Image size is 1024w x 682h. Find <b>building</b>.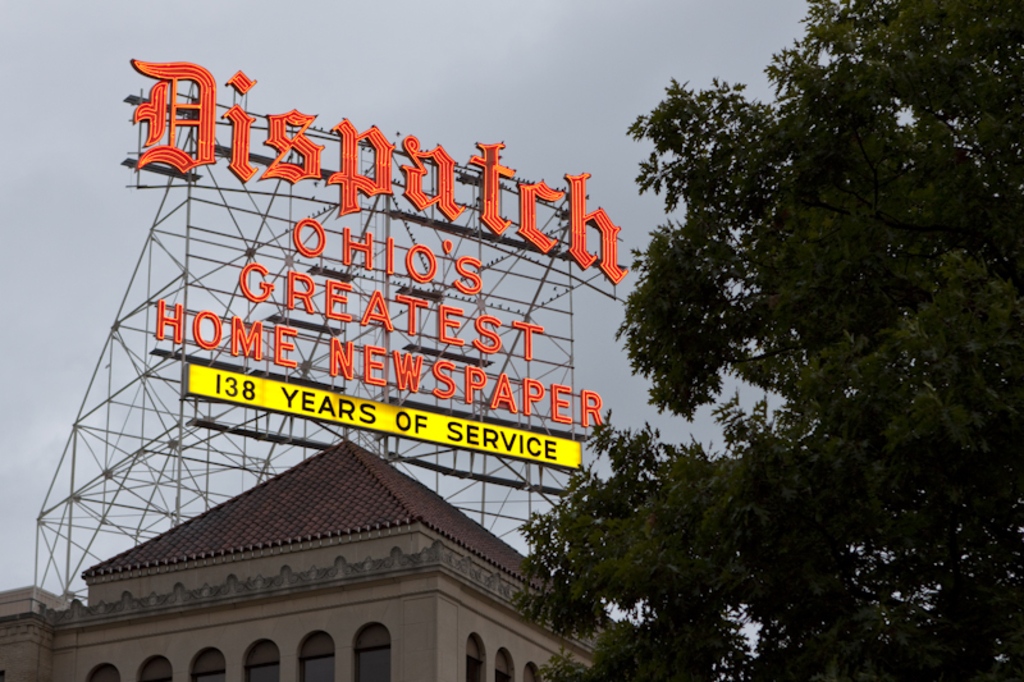
0 587 68 681.
